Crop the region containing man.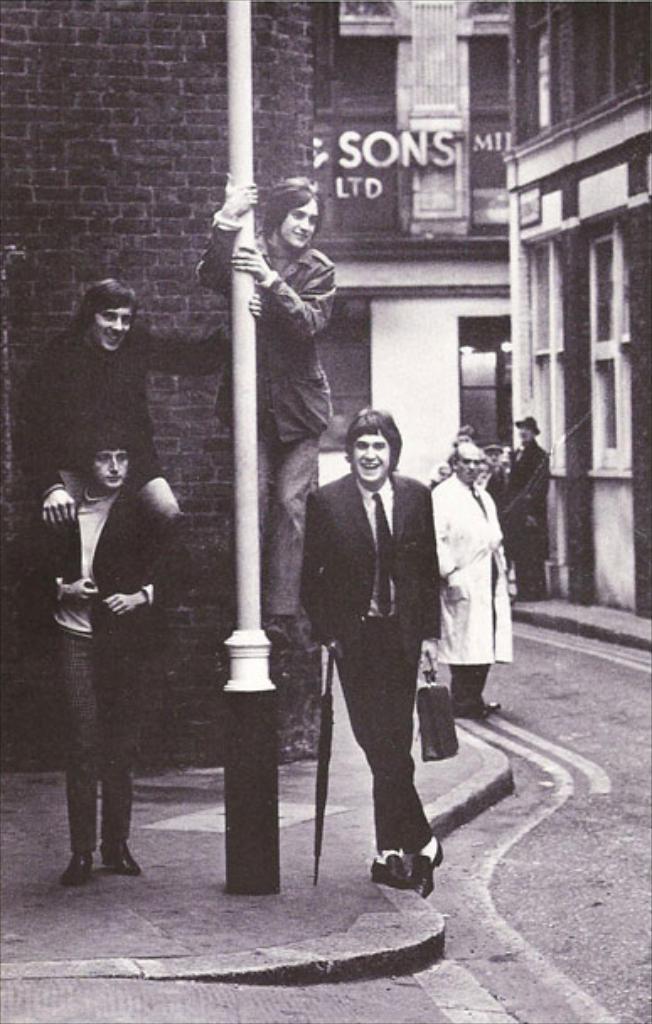
Crop region: 15, 421, 192, 889.
